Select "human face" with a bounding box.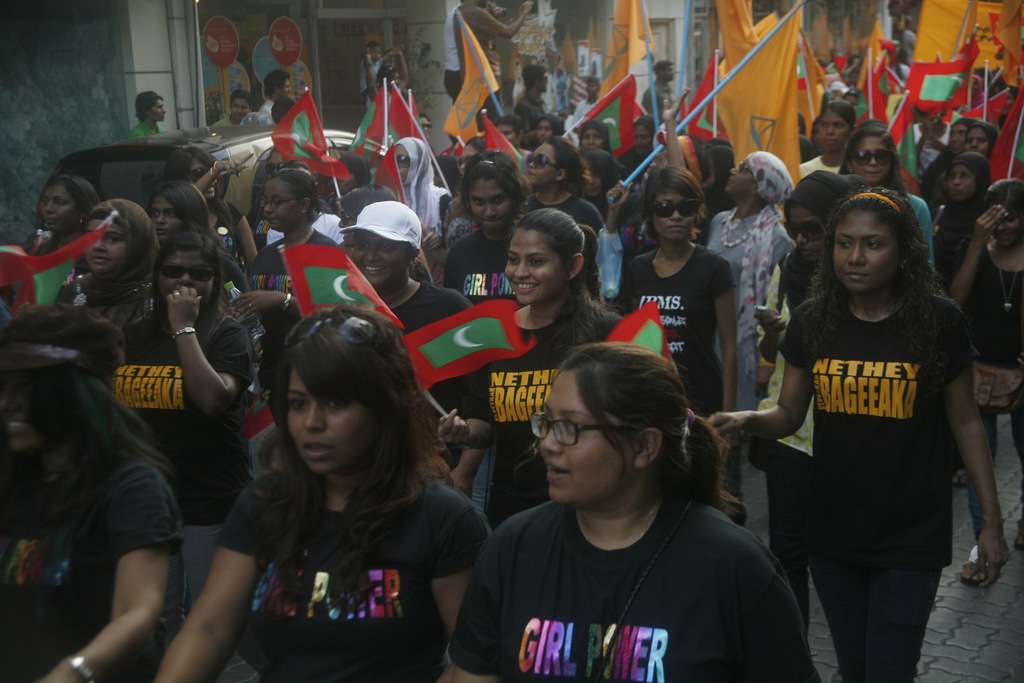
left=465, top=181, right=514, bottom=237.
